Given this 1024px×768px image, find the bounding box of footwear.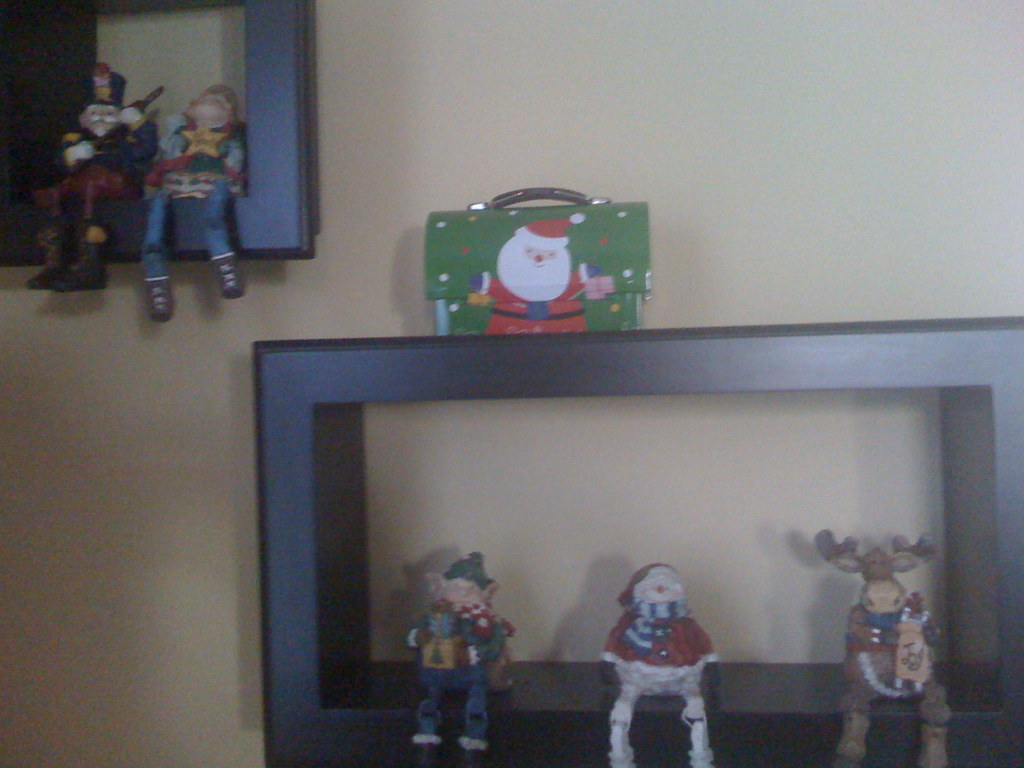
213, 259, 246, 302.
